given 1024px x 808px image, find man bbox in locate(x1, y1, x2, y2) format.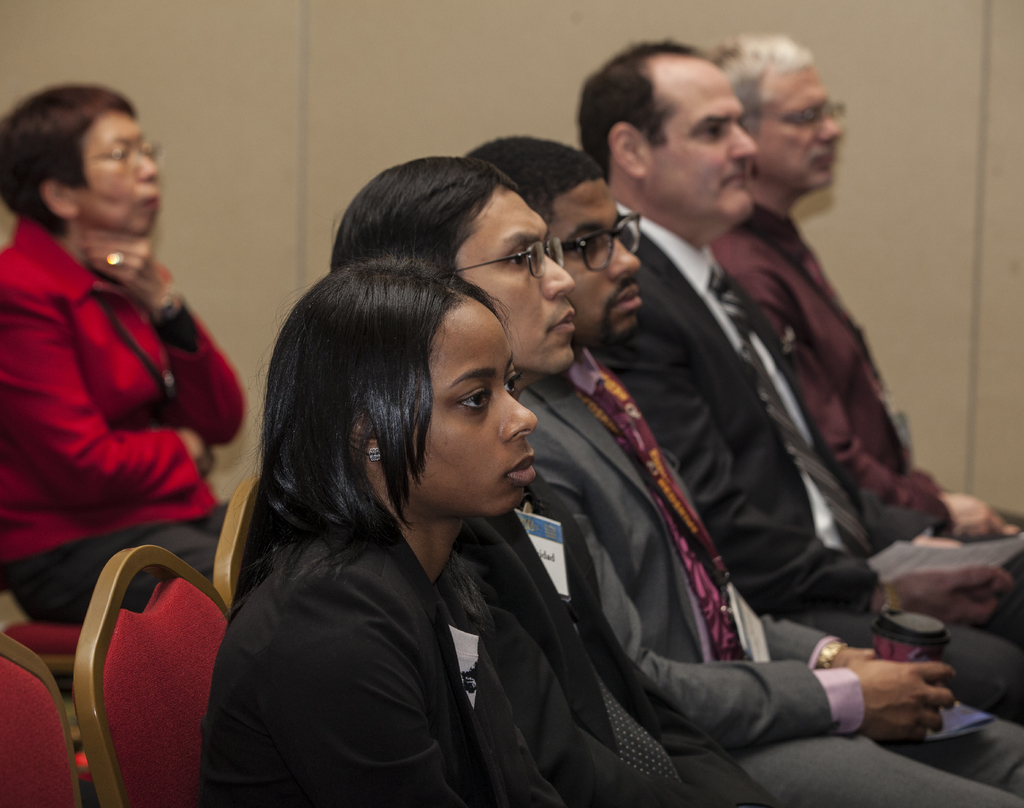
locate(585, 31, 1023, 720).
